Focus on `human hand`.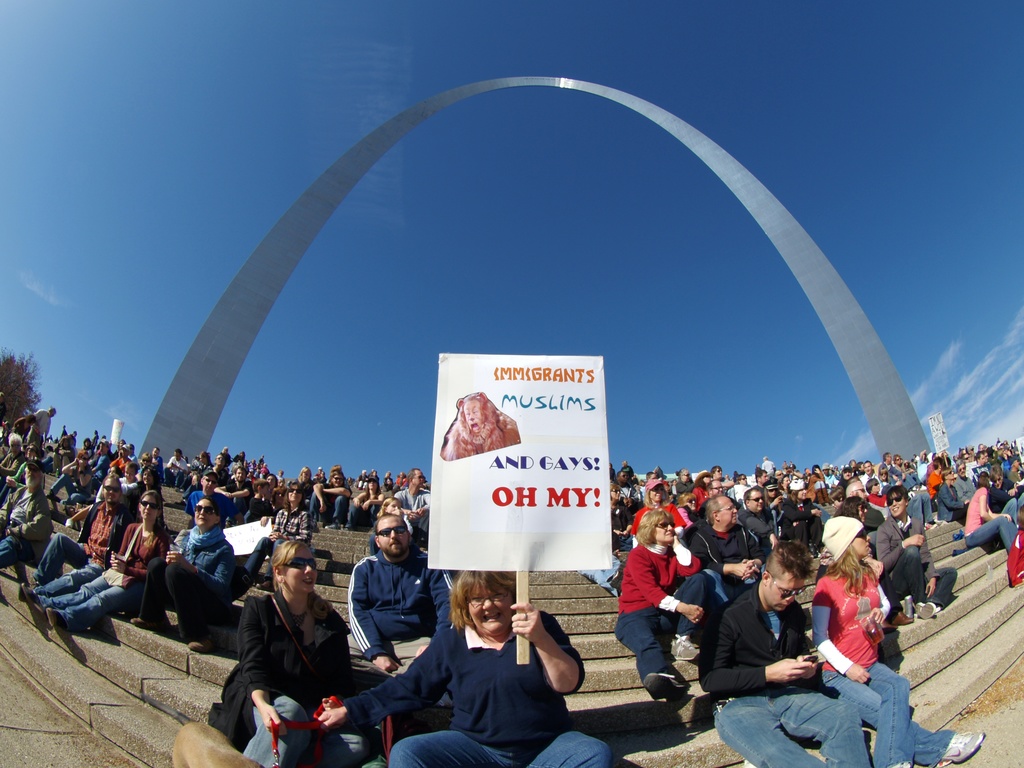
Focused at region(868, 556, 882, 573).
